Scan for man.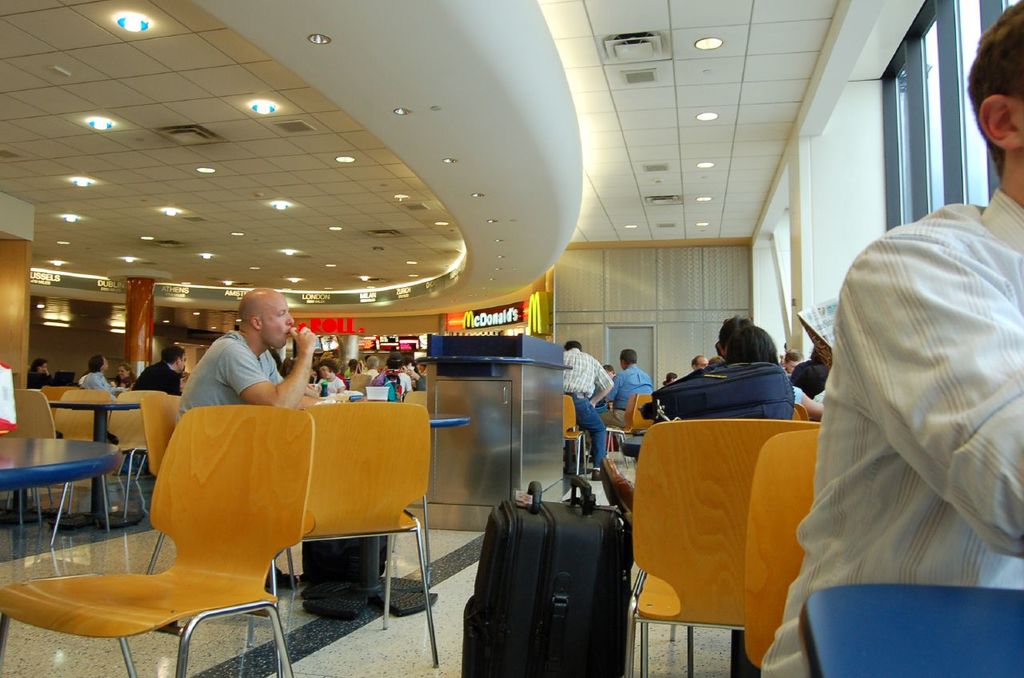
Scan result: 694:349:714:374.
